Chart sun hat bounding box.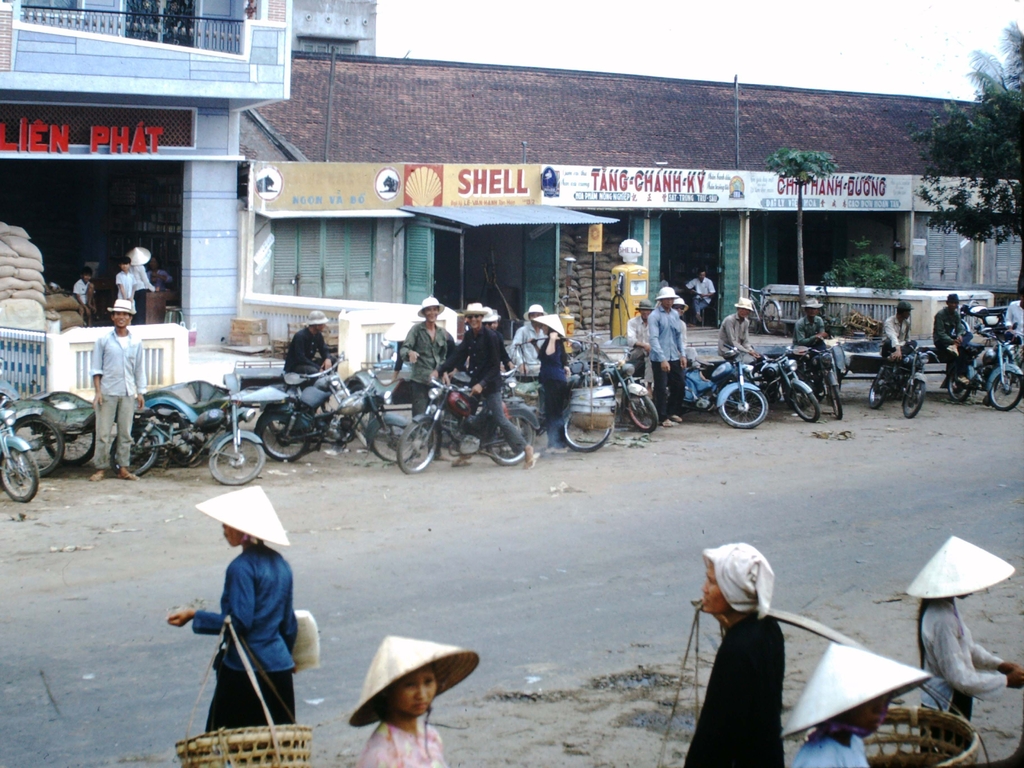
Charted: detection(348, 633, 484, 728).
